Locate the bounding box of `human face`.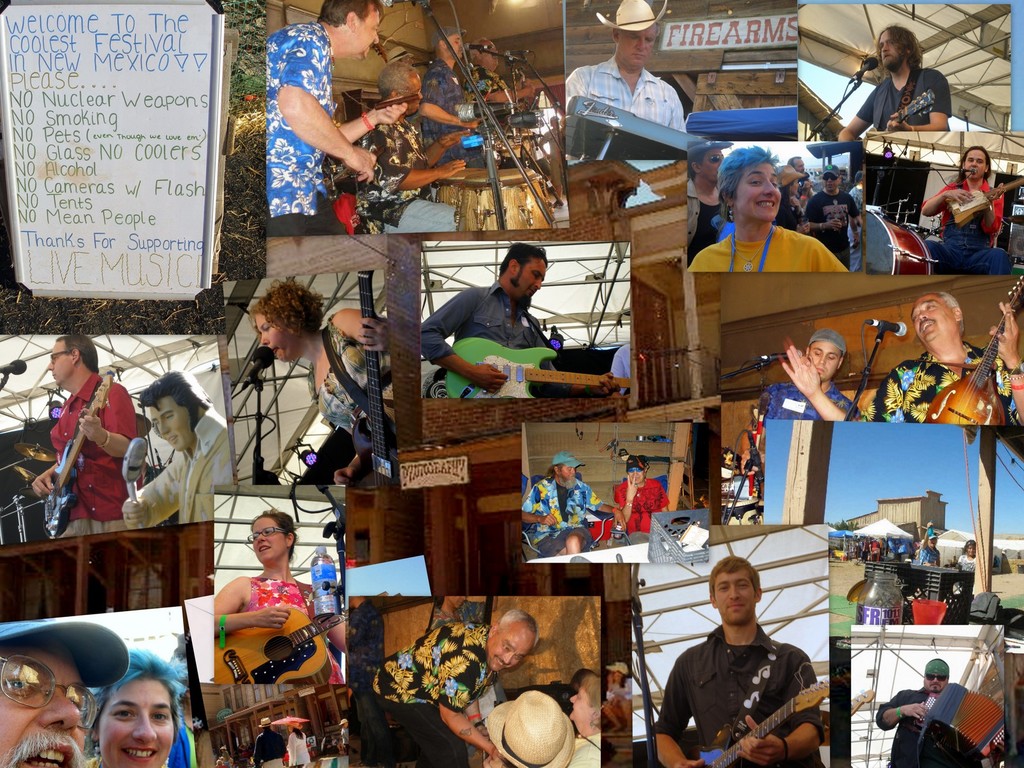
Bounding box: bbox(619, 22, 657, 66).
